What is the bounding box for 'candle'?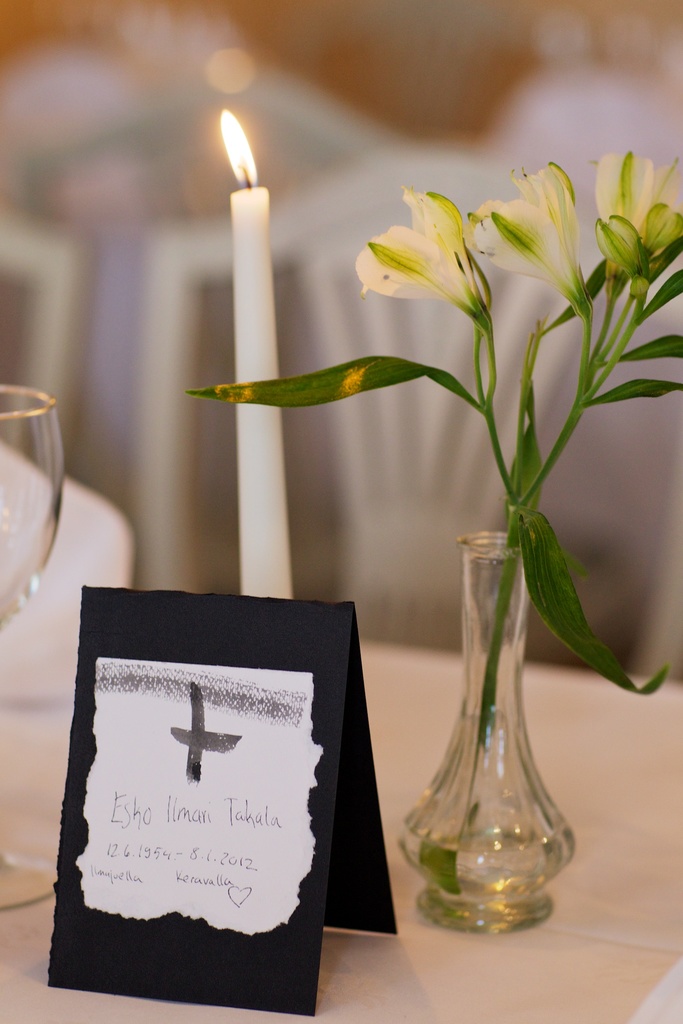
[221,108,289,598].
